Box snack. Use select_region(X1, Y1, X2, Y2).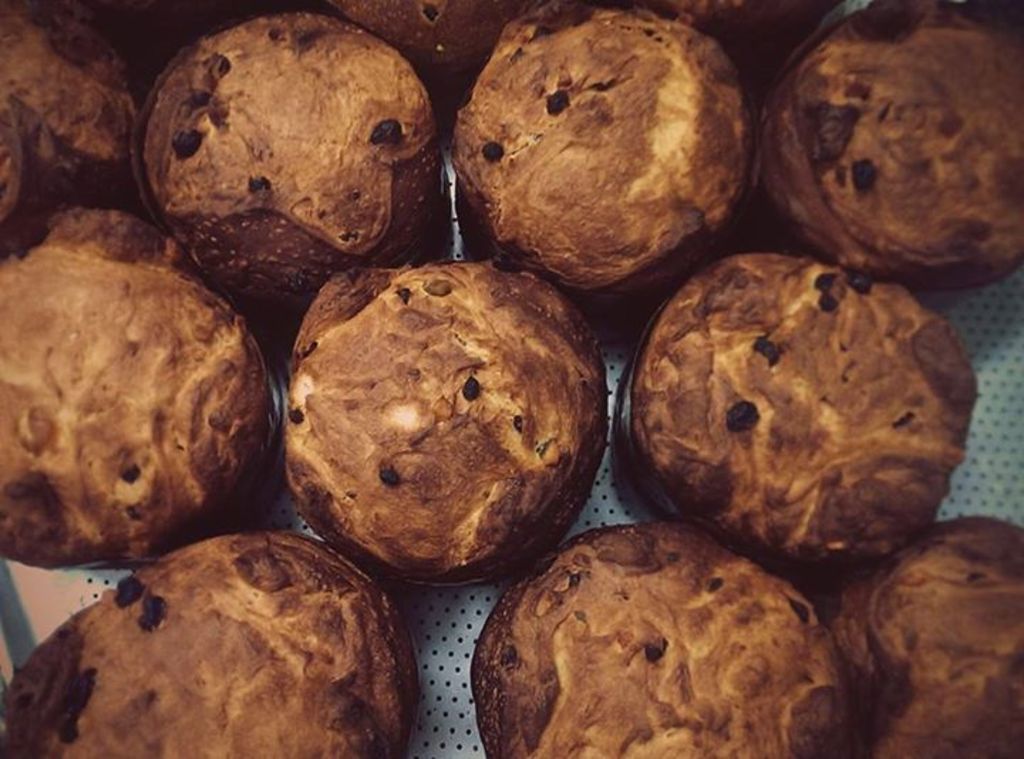
select_region(828, 519, 1023, 758).
